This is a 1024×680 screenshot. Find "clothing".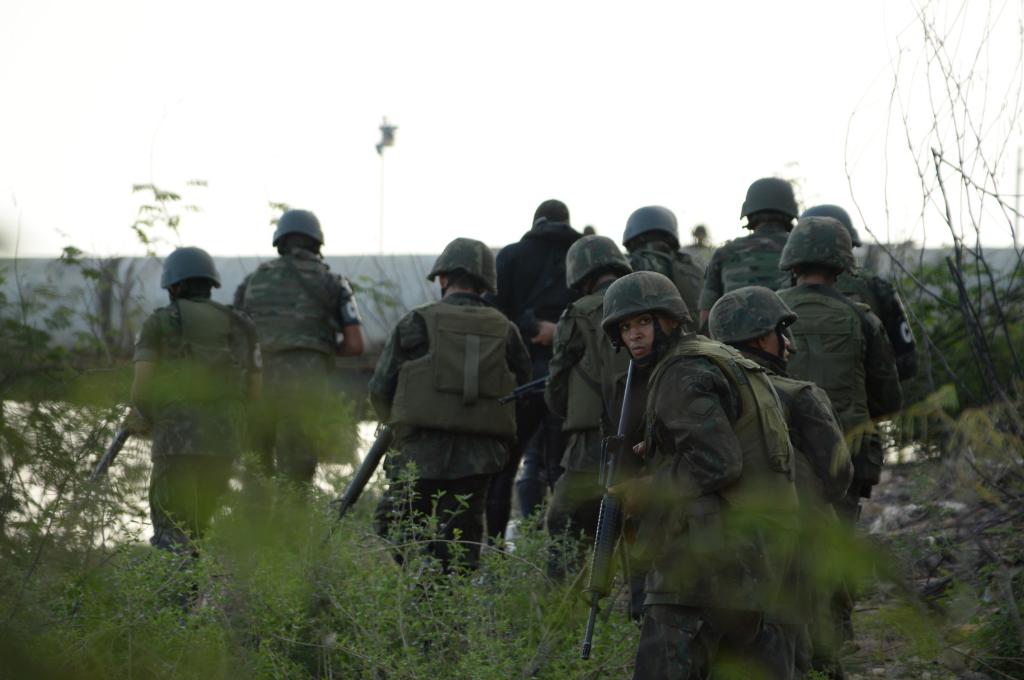
Bounding box: (left=698, top=228, right=801, bottom=338).
